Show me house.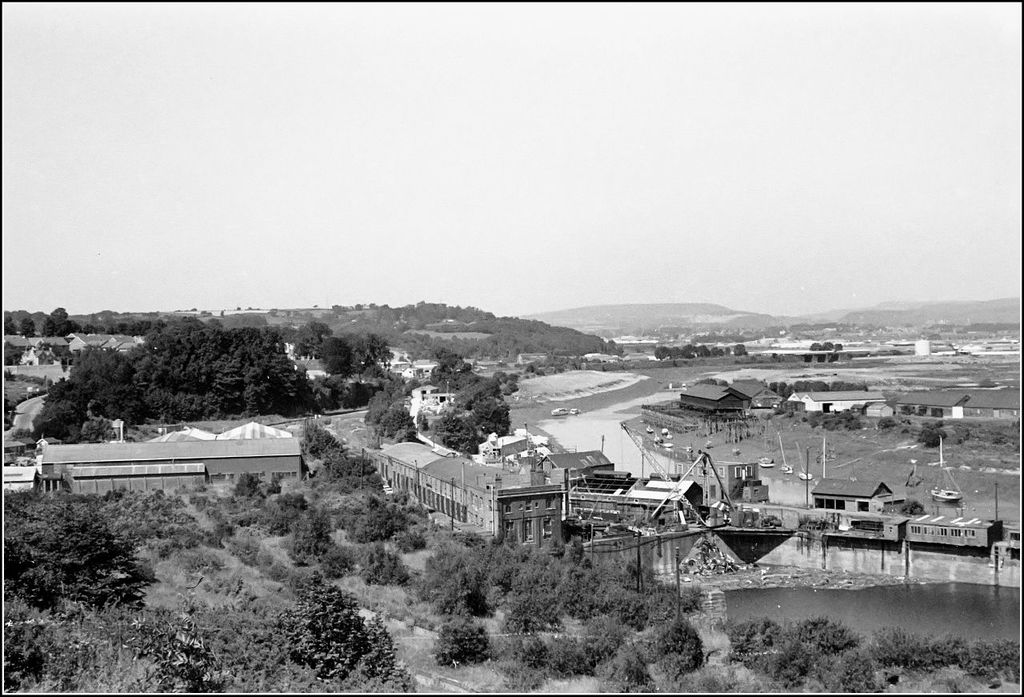
house is here: bbox=[6, 339, 65, 358].
